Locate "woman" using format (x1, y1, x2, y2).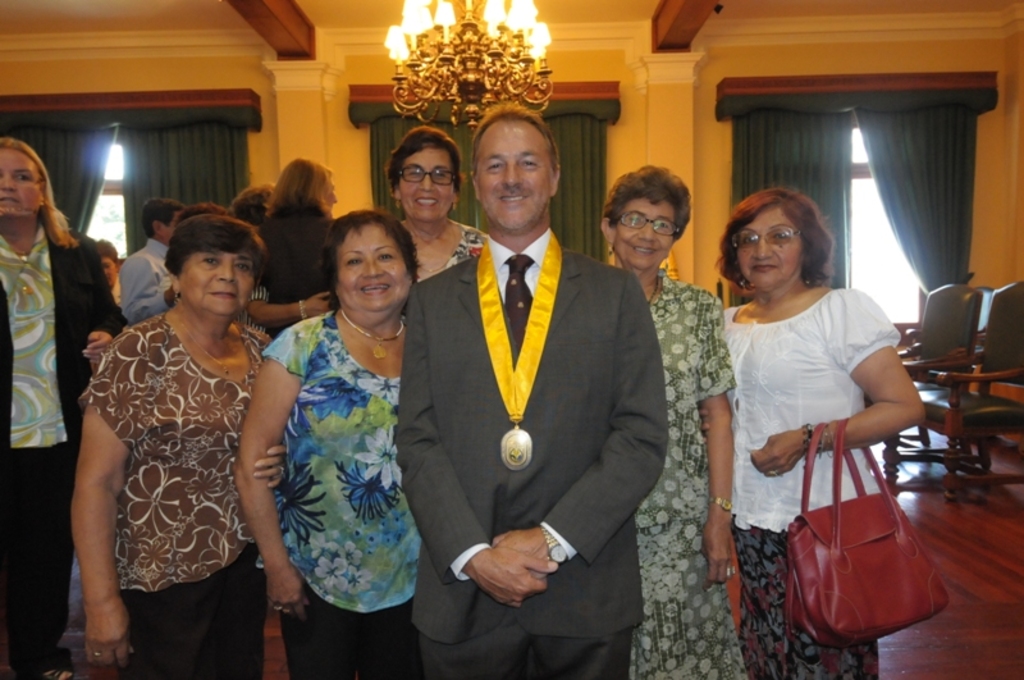
(67, 181, 285, 668).
